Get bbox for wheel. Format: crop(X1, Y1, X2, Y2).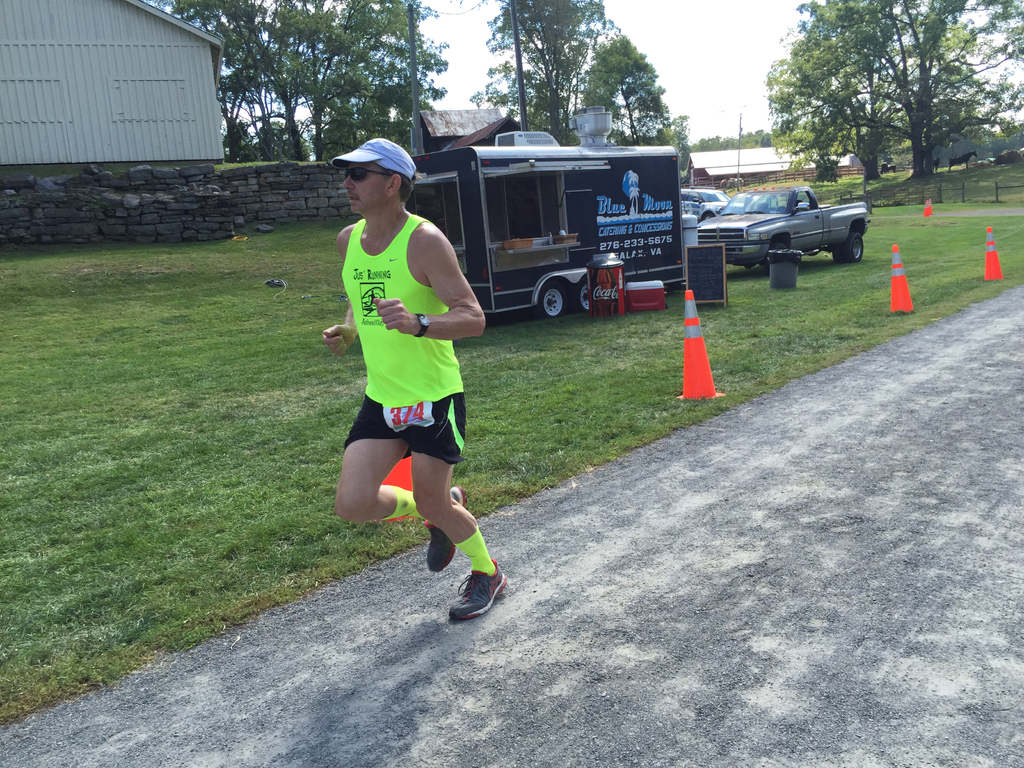
crop(571, 274, 589, 314).
